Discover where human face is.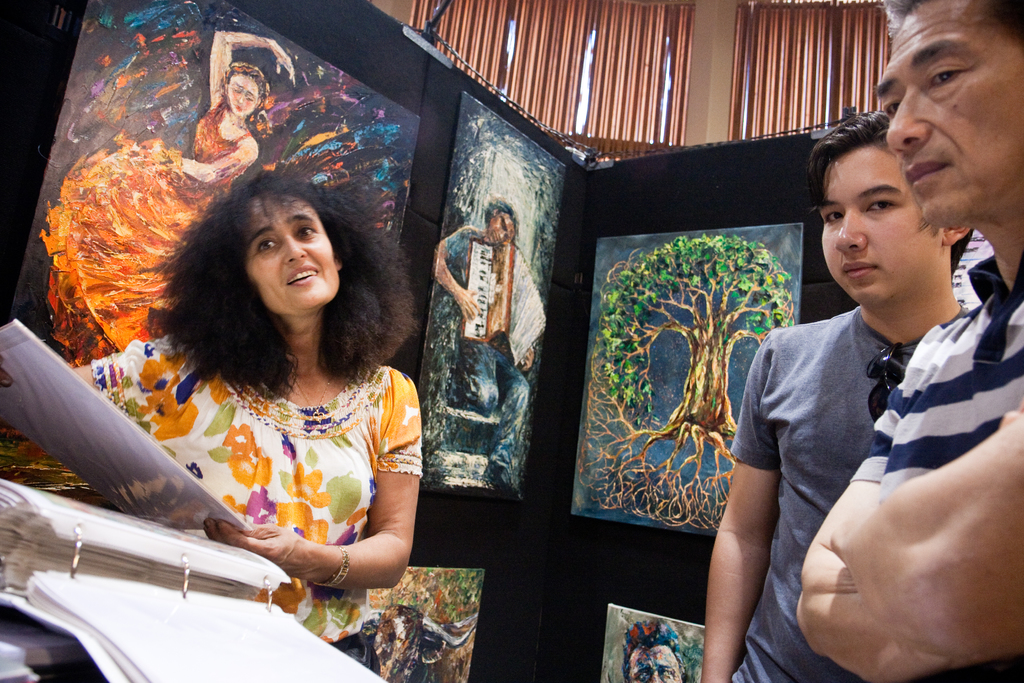
Discovered at rect(251, 193, 339, 313).
